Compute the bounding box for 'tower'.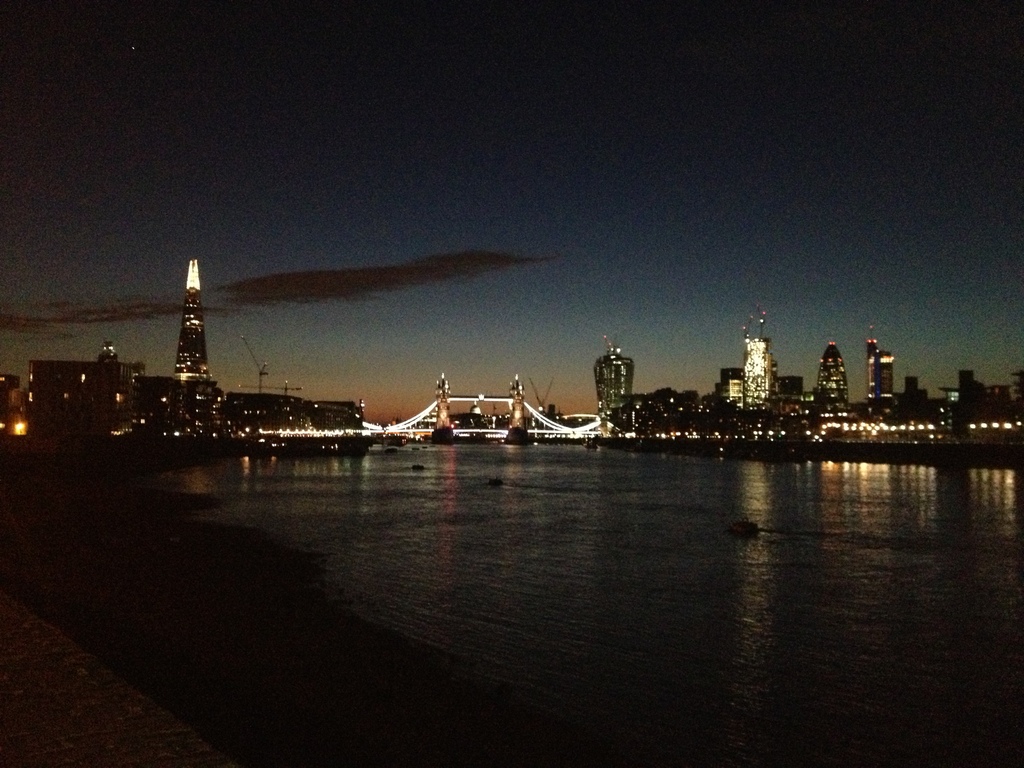
bbox(865, 319, 881, 396).
